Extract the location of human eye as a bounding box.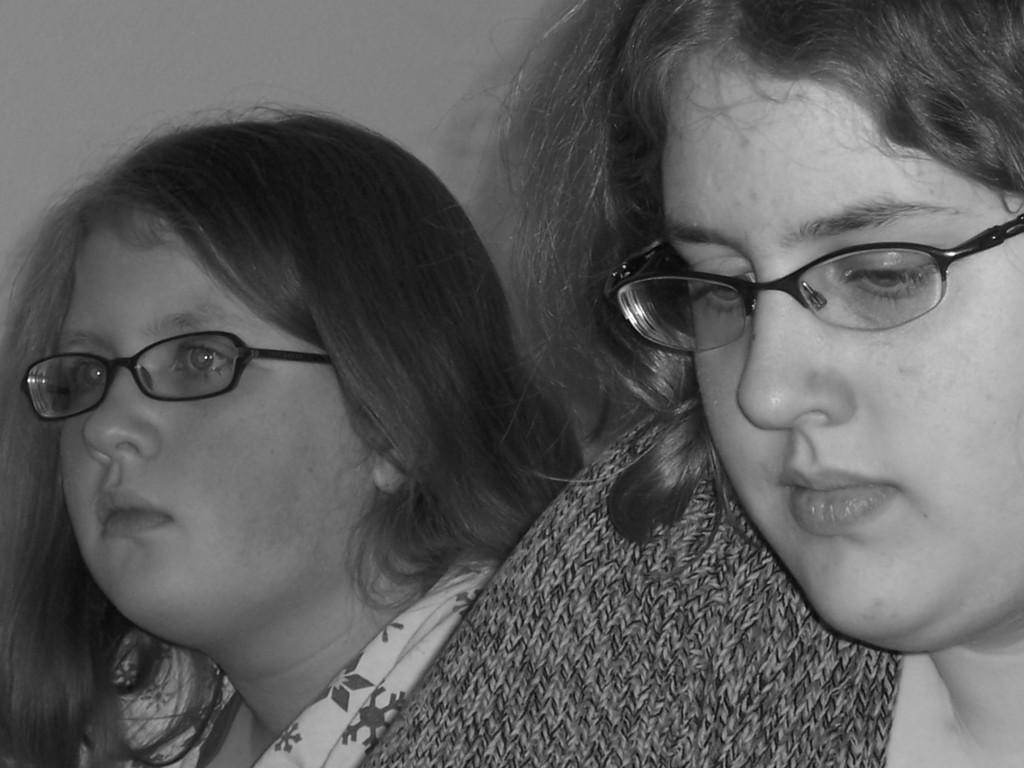
170,333,236,378.
